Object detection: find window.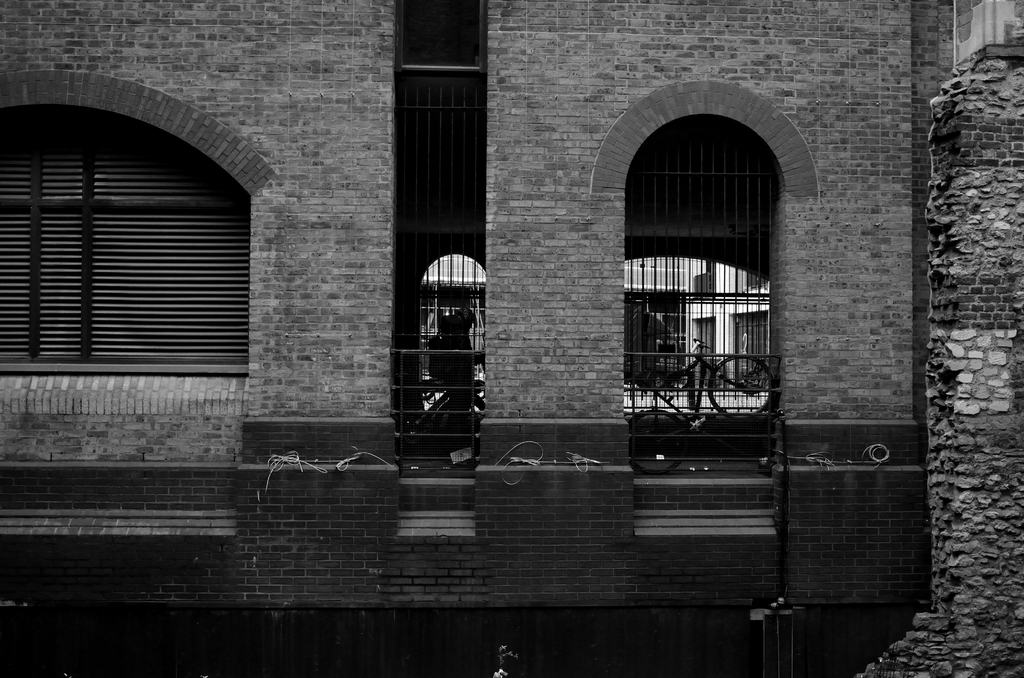
{"left": 619, "top": 110, "right": 778, "bottom": 440}.
